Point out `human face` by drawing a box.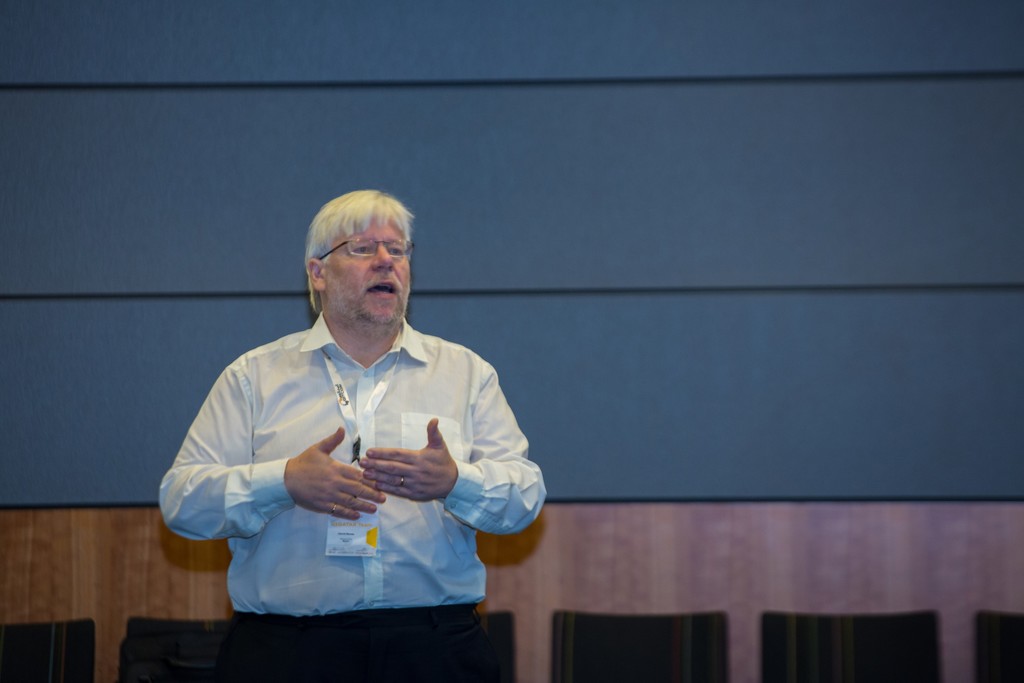
select_region(323, 207, 411, 332).
